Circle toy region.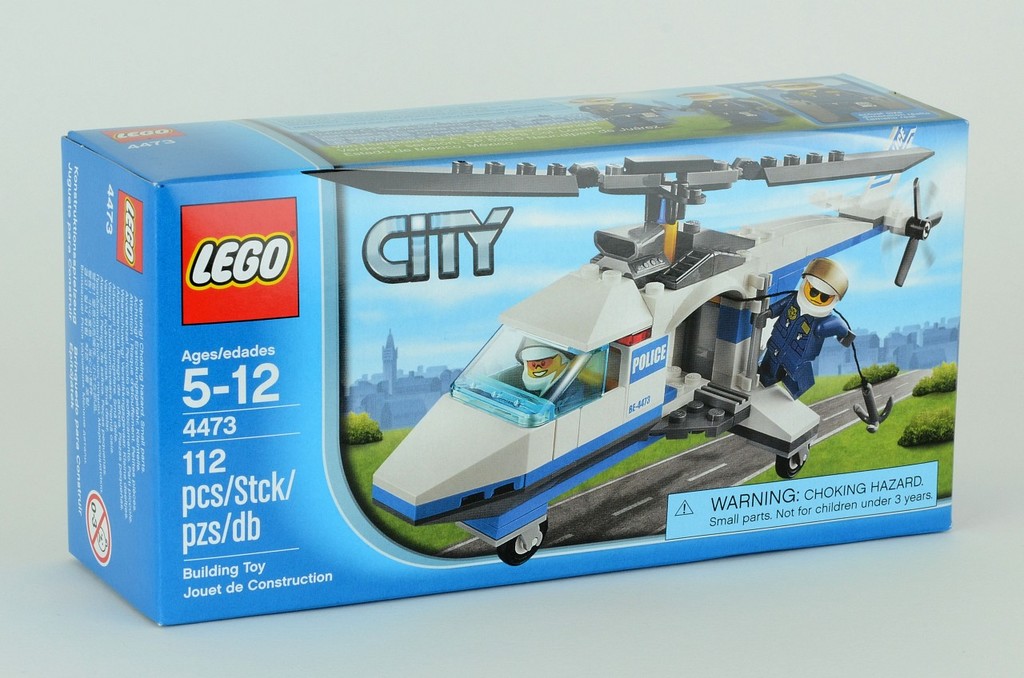
Region: crop(679, 88, 775, 127).
